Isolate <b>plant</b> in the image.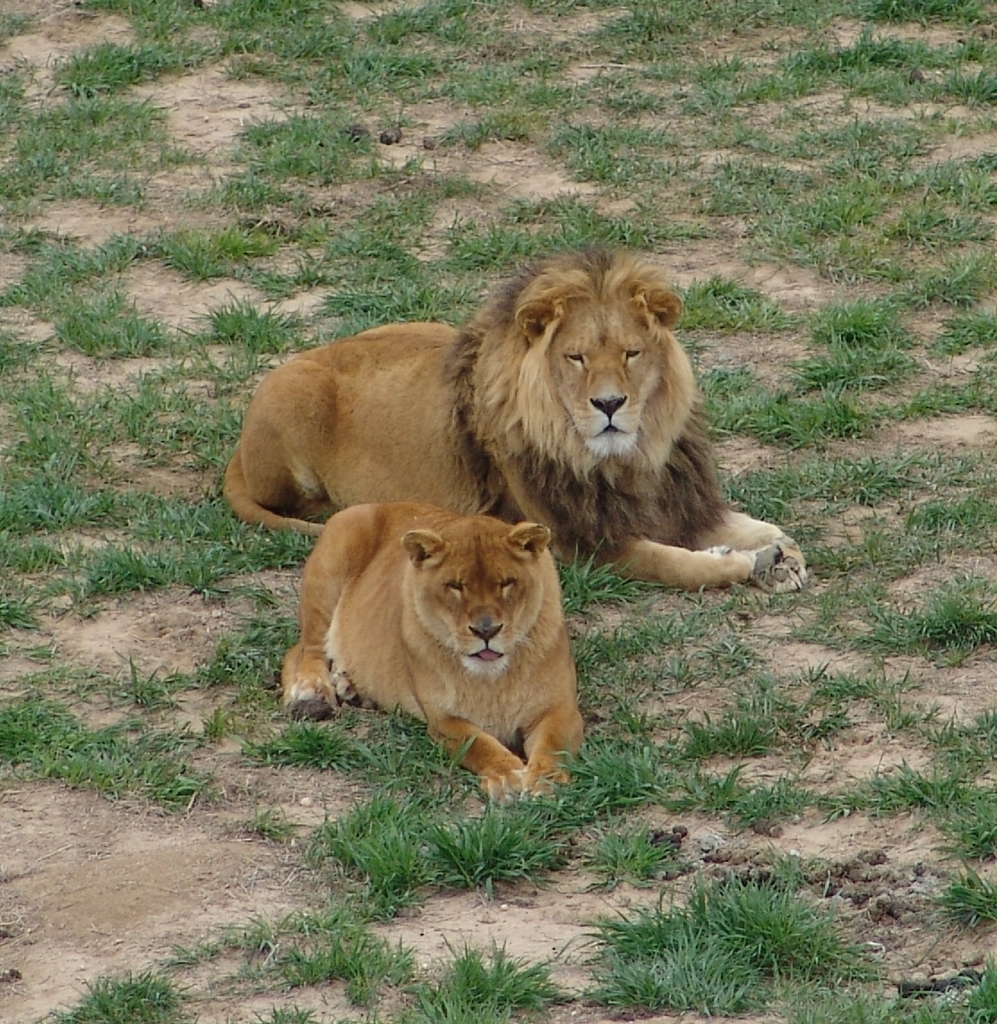
Isolated region: detection(436, 787, 567, 904).
